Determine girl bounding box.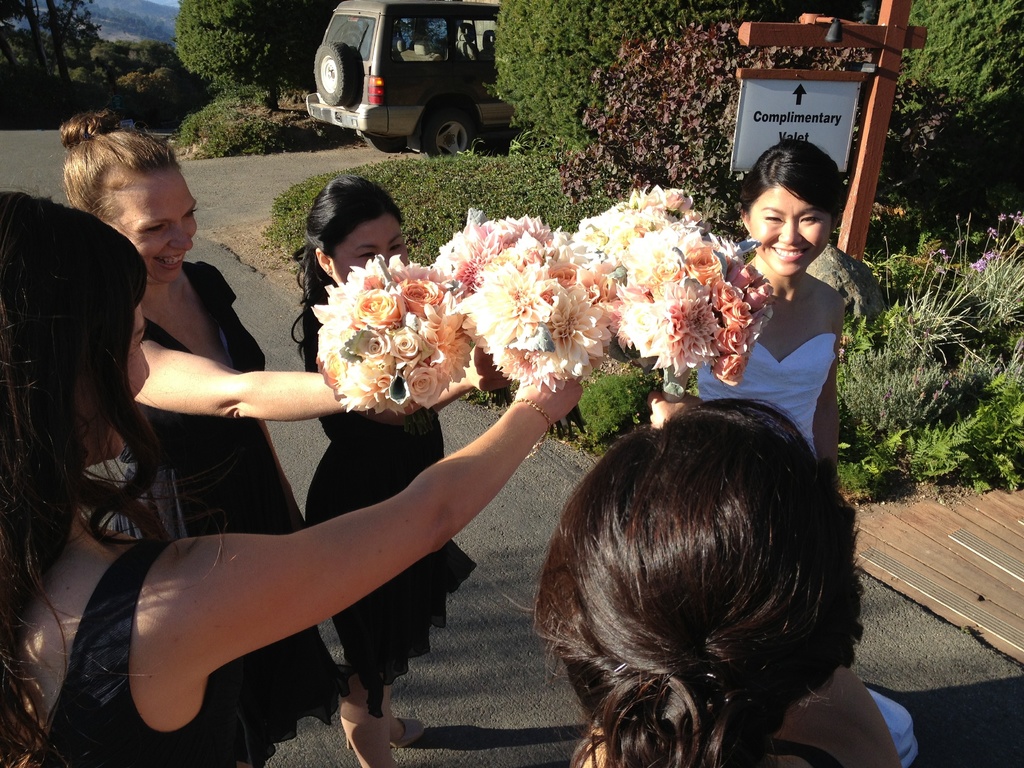
Determined: select_region(284, 175, 477, 767).
